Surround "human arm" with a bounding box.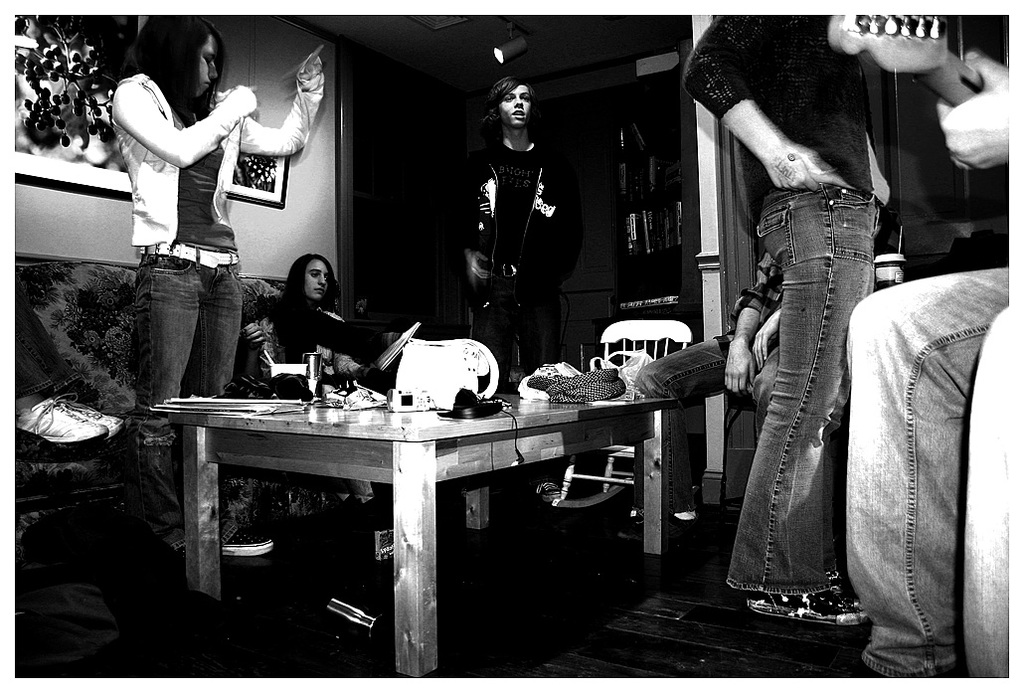
(left=748, top=277, right=788, bottom=379).
